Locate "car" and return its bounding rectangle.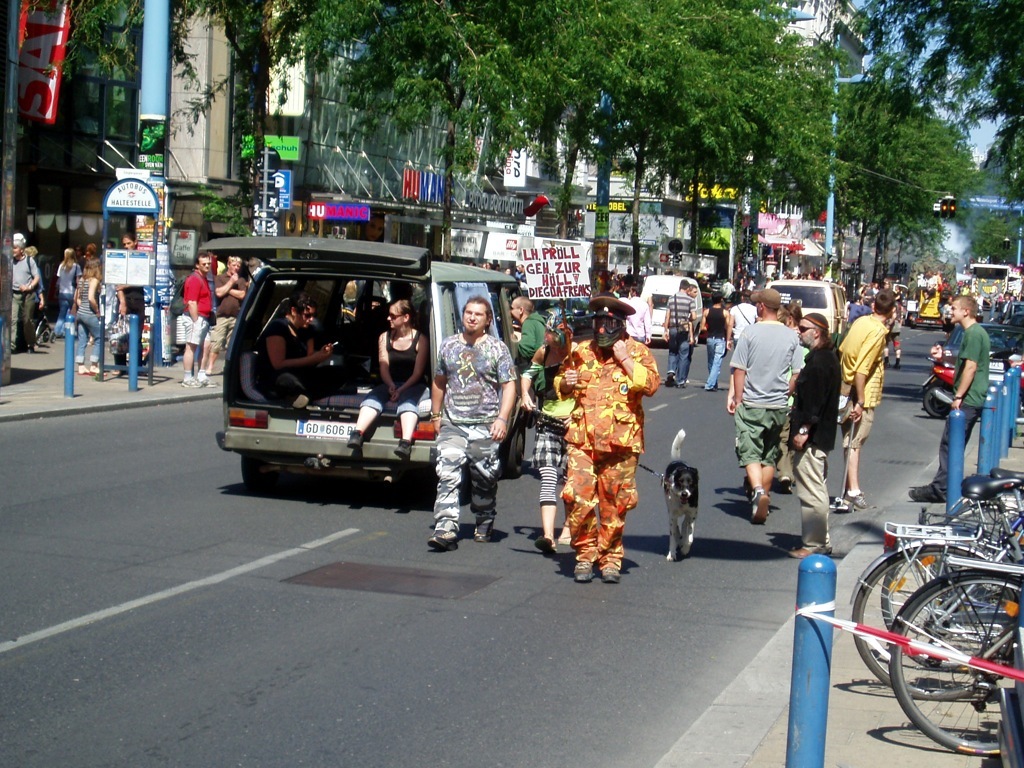
[x1=207, y1=242, x2=539, y2=521].
